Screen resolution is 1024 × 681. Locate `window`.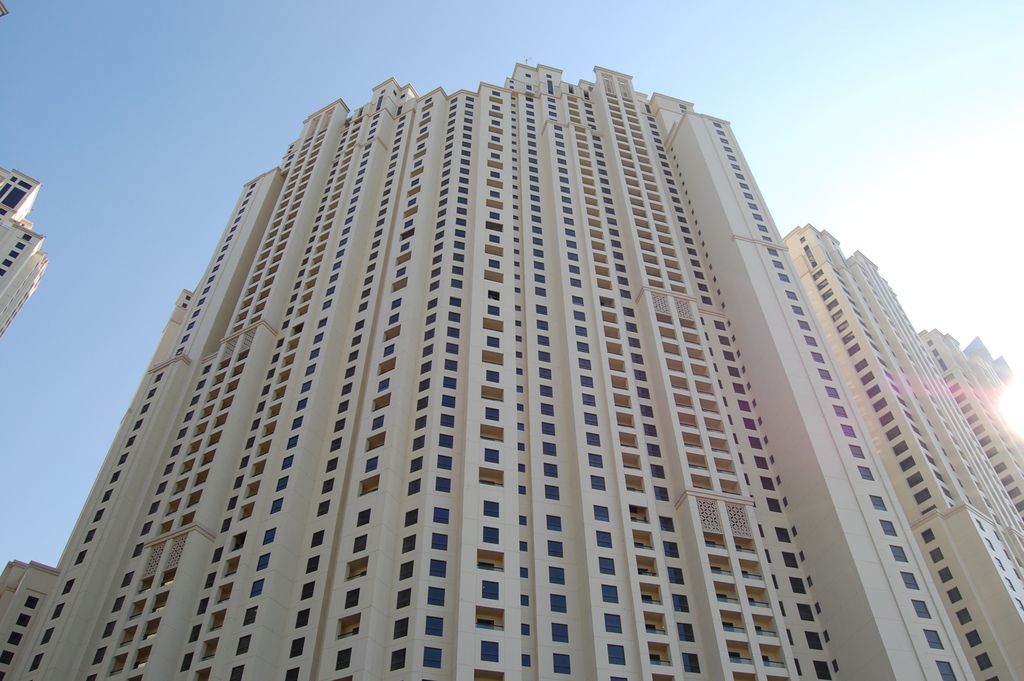
x1=417 y1=377 x2=432 y2=392.
